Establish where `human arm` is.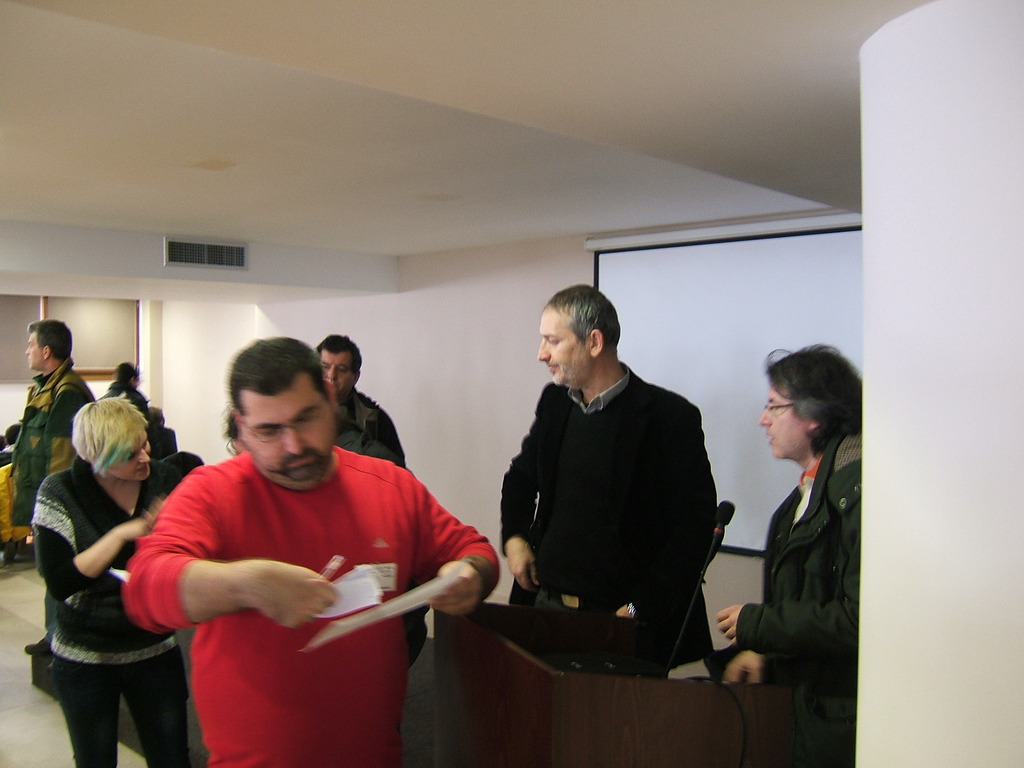
Established at box(35, 383, 79, 490).
